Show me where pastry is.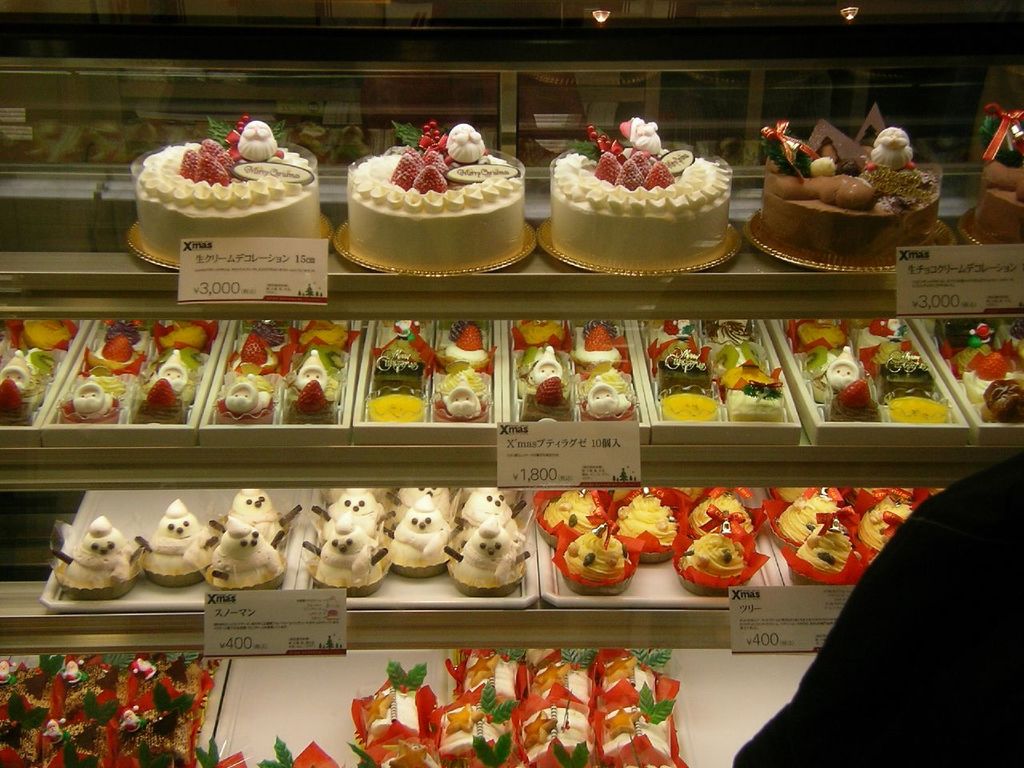
pastry is at (x1=146, y1=500, x2=218, y2=576).
